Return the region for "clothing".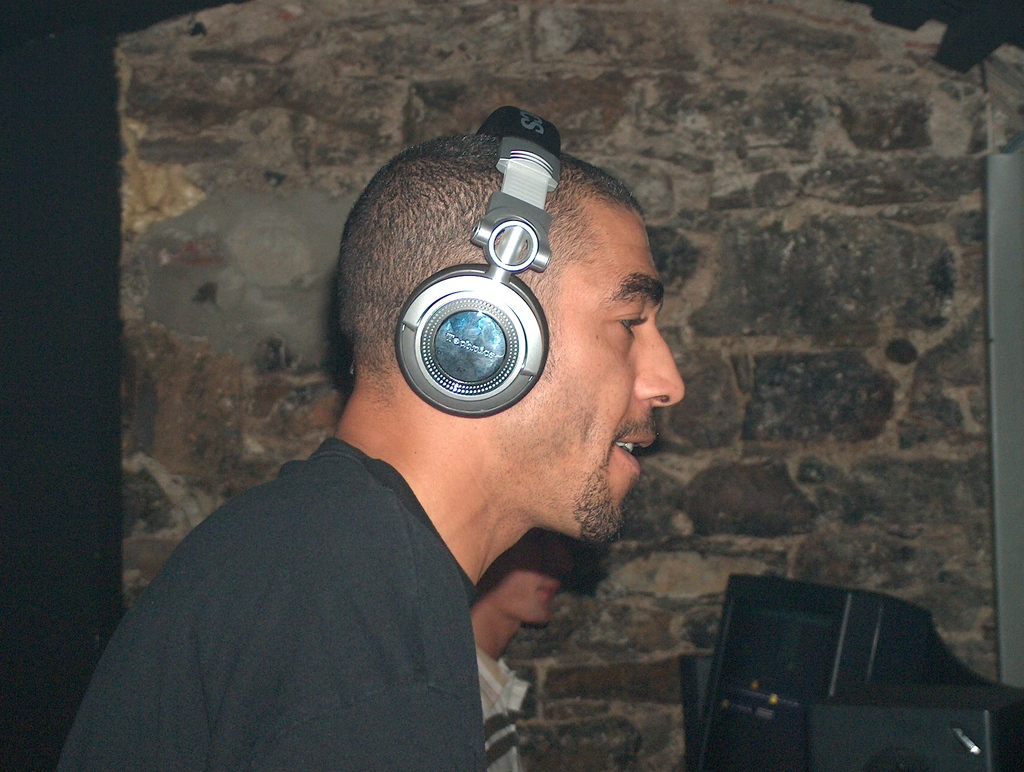
locate(81, 432, 737, 744).
